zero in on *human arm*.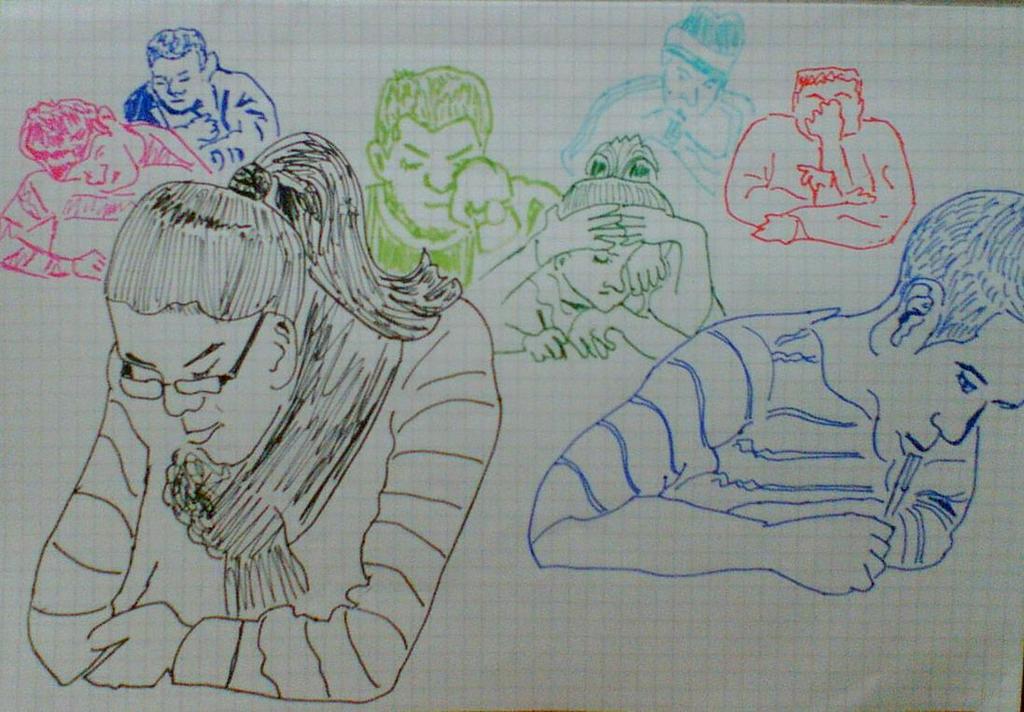
Zeroed in: [21,346,160,689].
